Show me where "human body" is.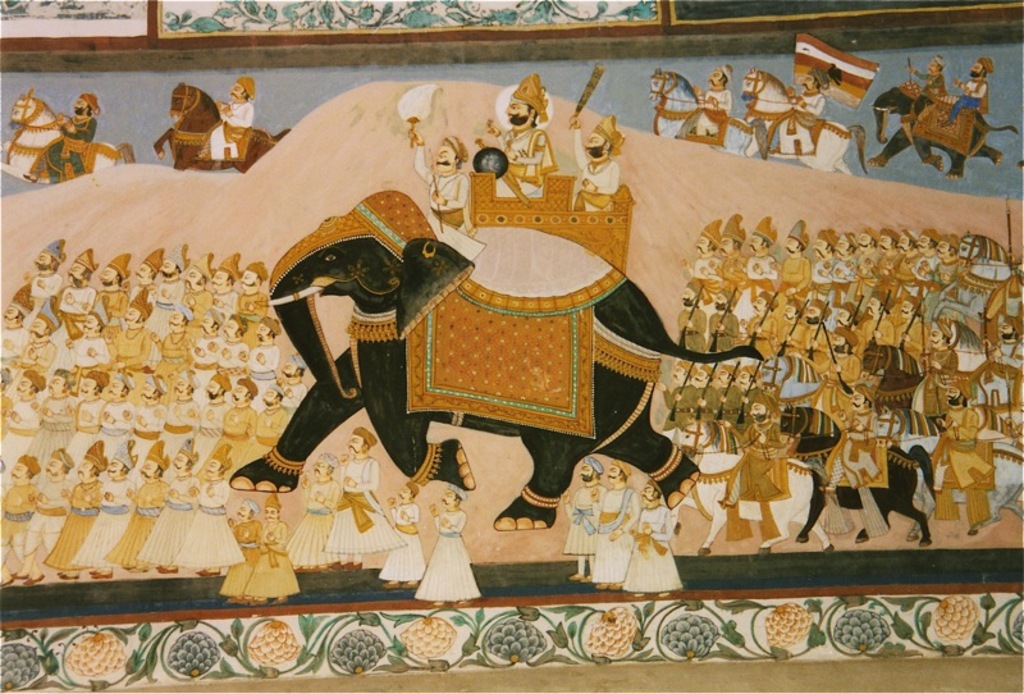
"human body" is at 742/364/759/406.
